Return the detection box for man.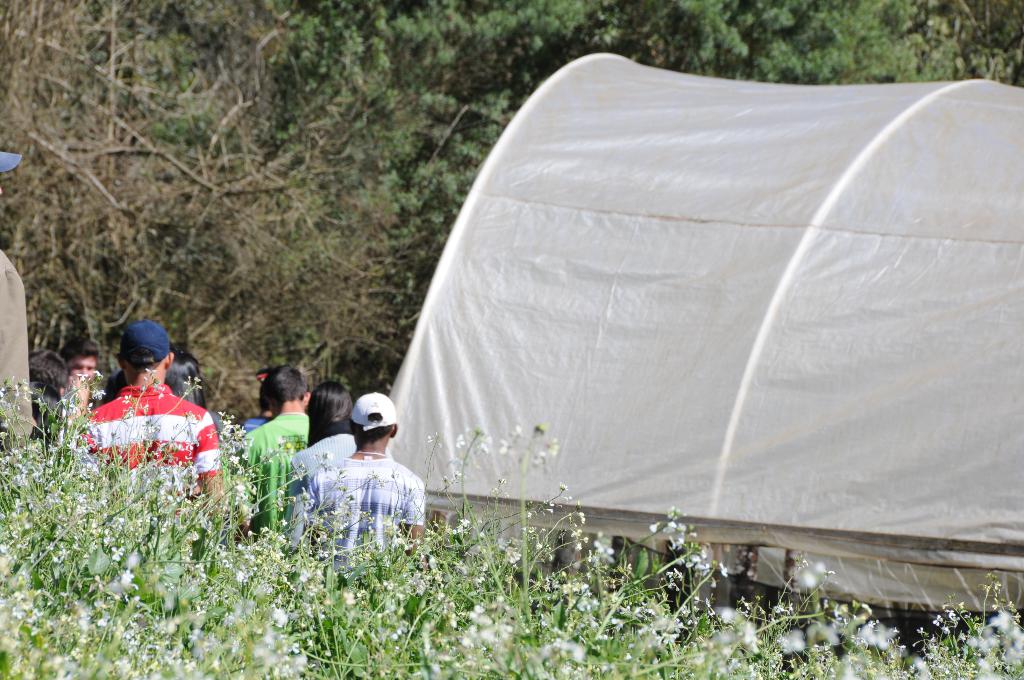
[235, 360, 309, 543].
